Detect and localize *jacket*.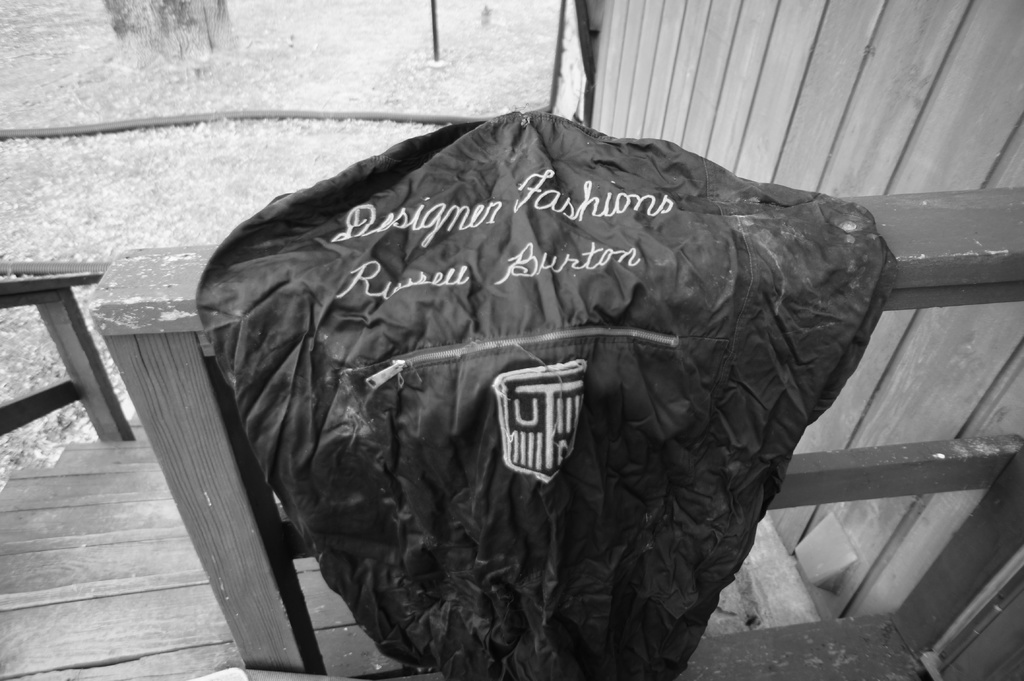
Localized at (x1=199, y1=108, x2=902, y2=677).
